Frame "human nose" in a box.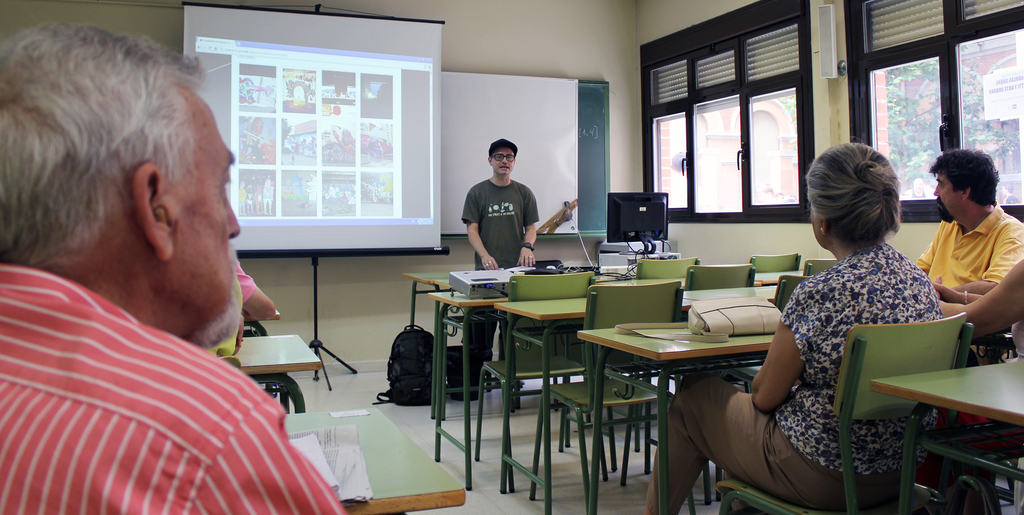
detection(930, 183, 939, 195).
